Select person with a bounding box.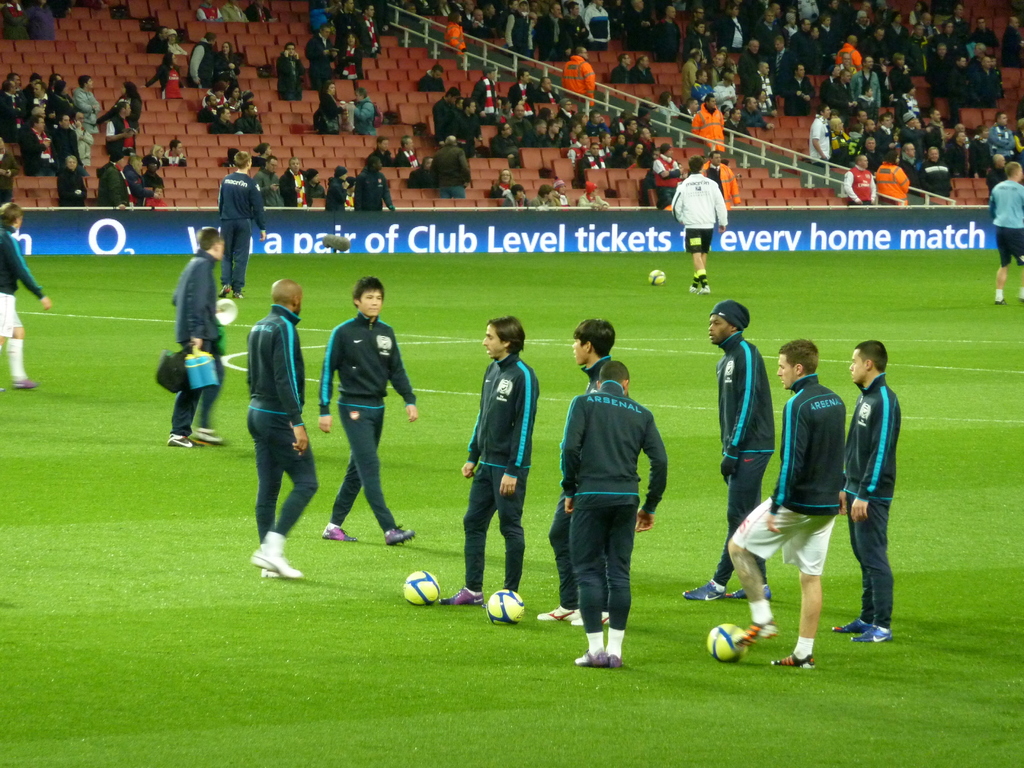
l=827, t=337, r=905, b=643.
